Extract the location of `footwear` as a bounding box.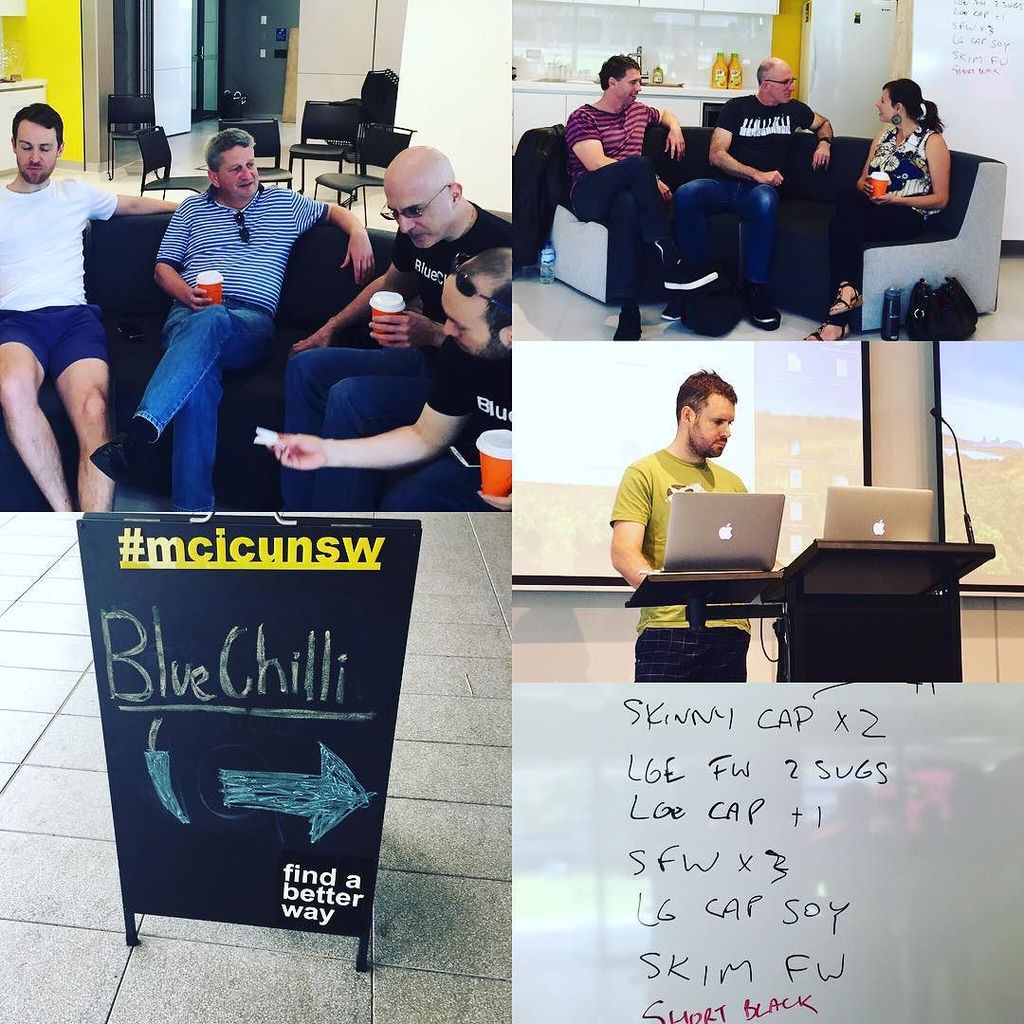
x1=665 y1=253 x2=724 y2=294.
